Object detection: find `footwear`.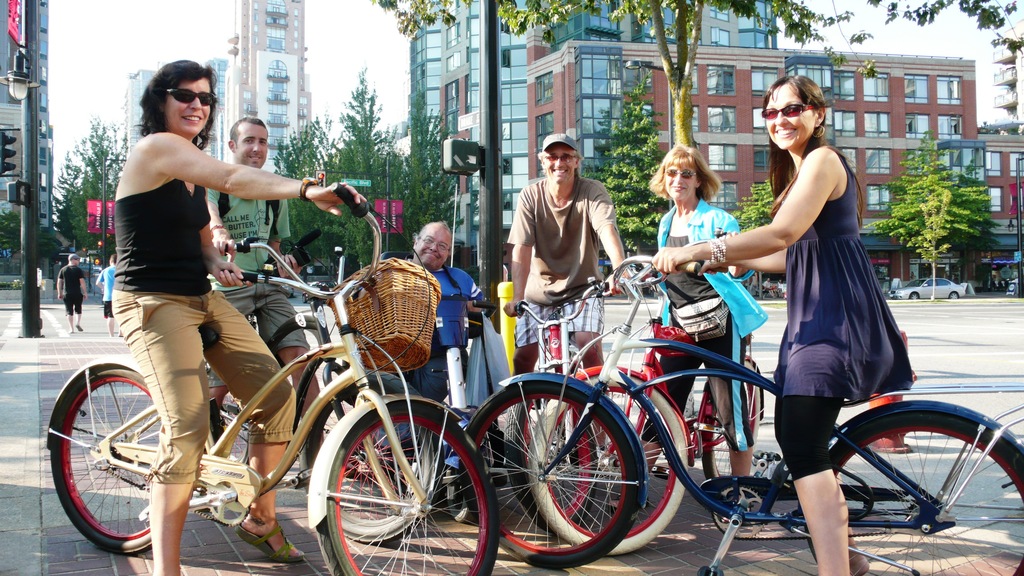
bbox=[77, 323, 81, 333].
